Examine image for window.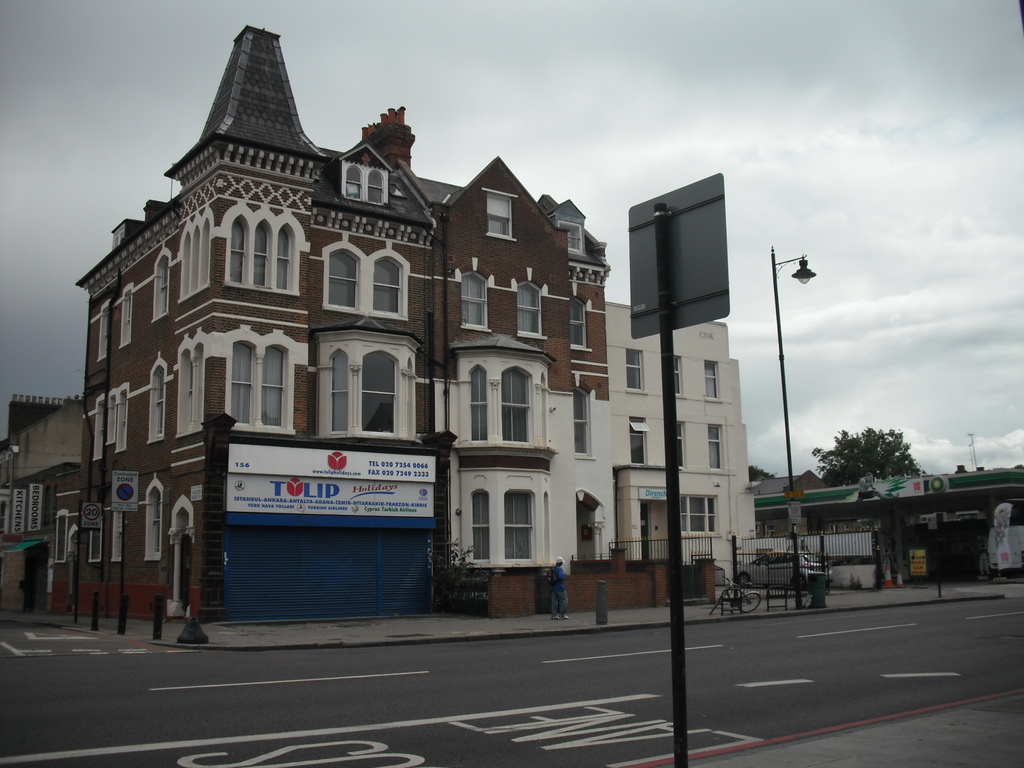
Examination result: locate(149, 247, 172, 325).
